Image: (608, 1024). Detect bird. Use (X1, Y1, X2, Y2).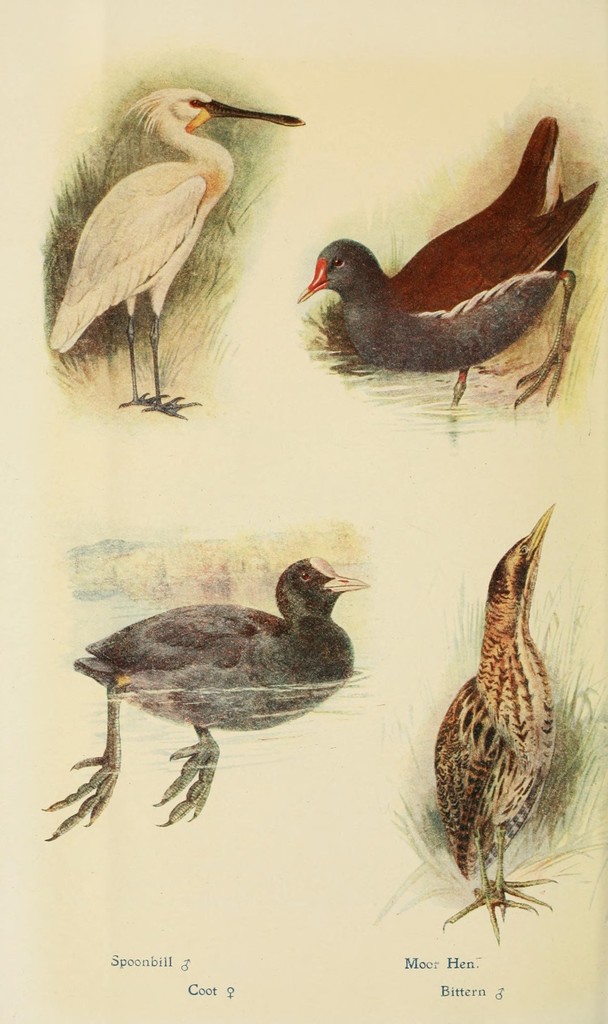
(431, 501, 554, 947).
